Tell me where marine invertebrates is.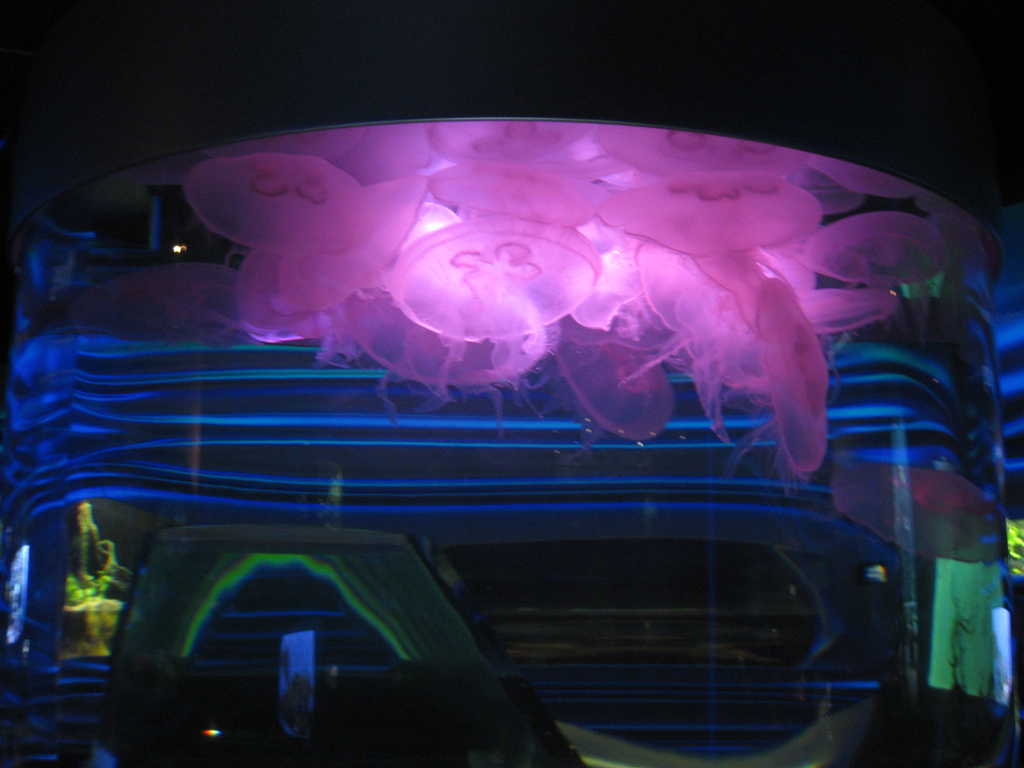
marine invertebrates is at x1=439, y1=98, x2=621, y2=166.
